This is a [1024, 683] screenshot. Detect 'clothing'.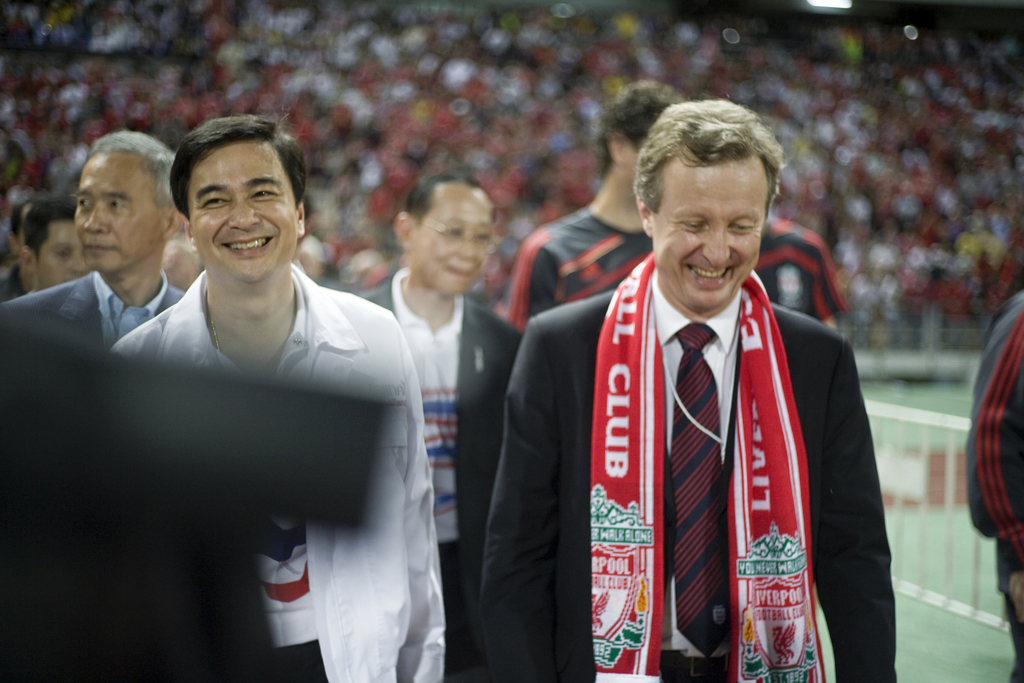
[left=958, top=281, right=1023, bottom=682].
